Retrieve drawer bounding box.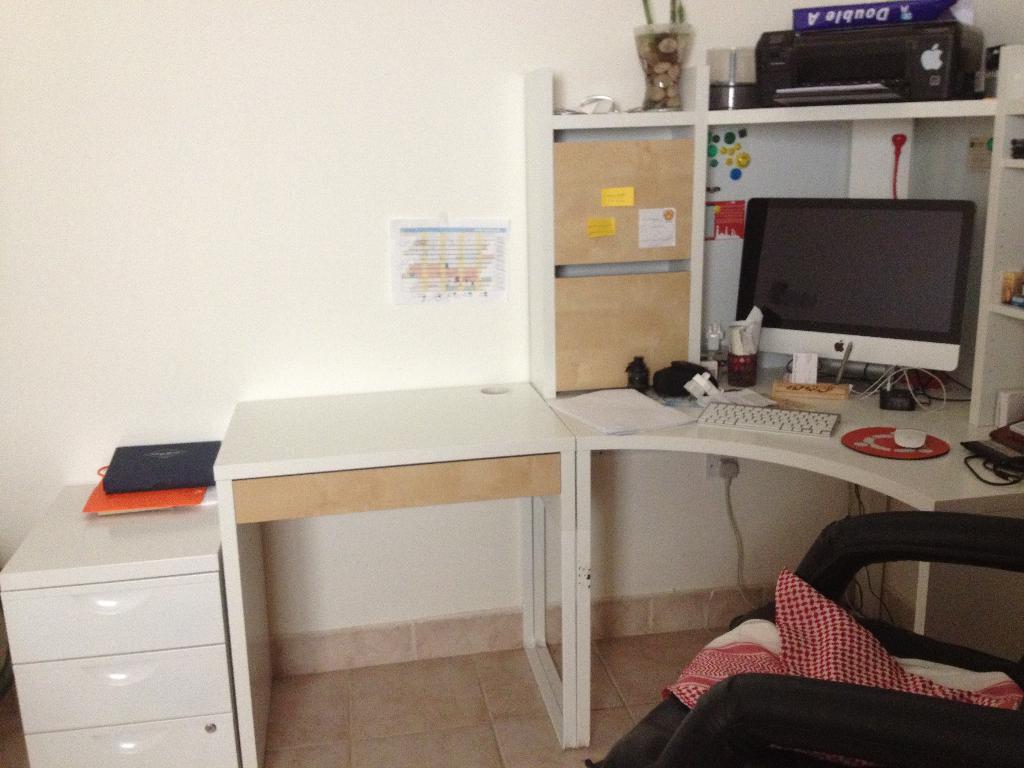
Bounding box: detection(10, 644, 239, 735).
